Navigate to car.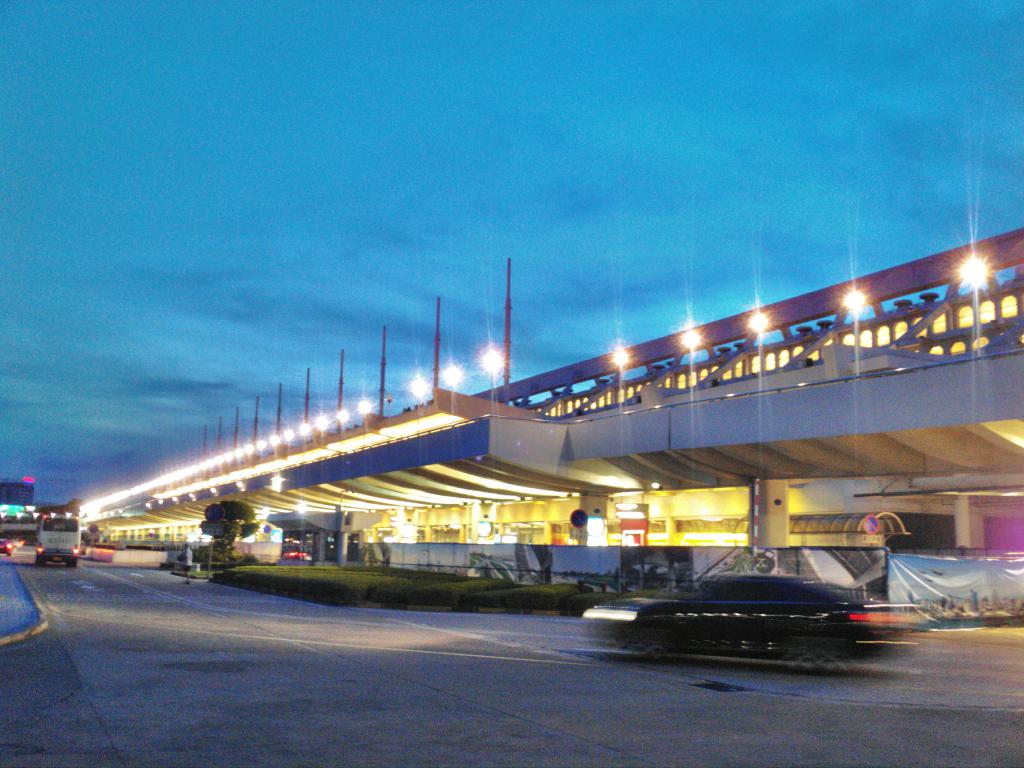
Navigation target: box(10, 538, 28, 545).
